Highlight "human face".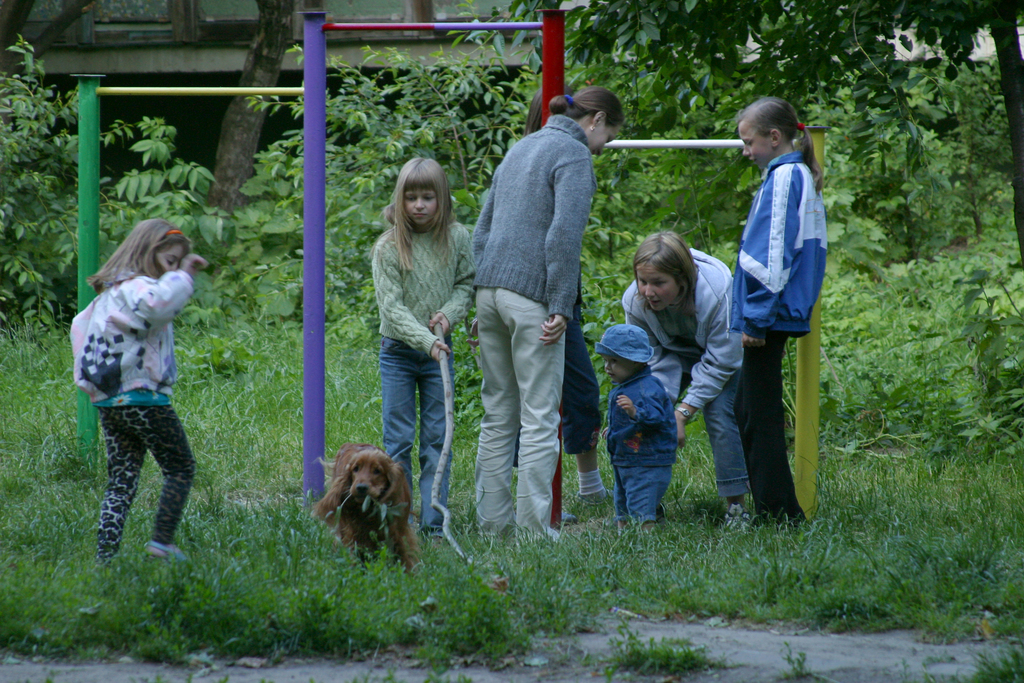
Highlighted region: l=156, t=242, r=186, b=268.
